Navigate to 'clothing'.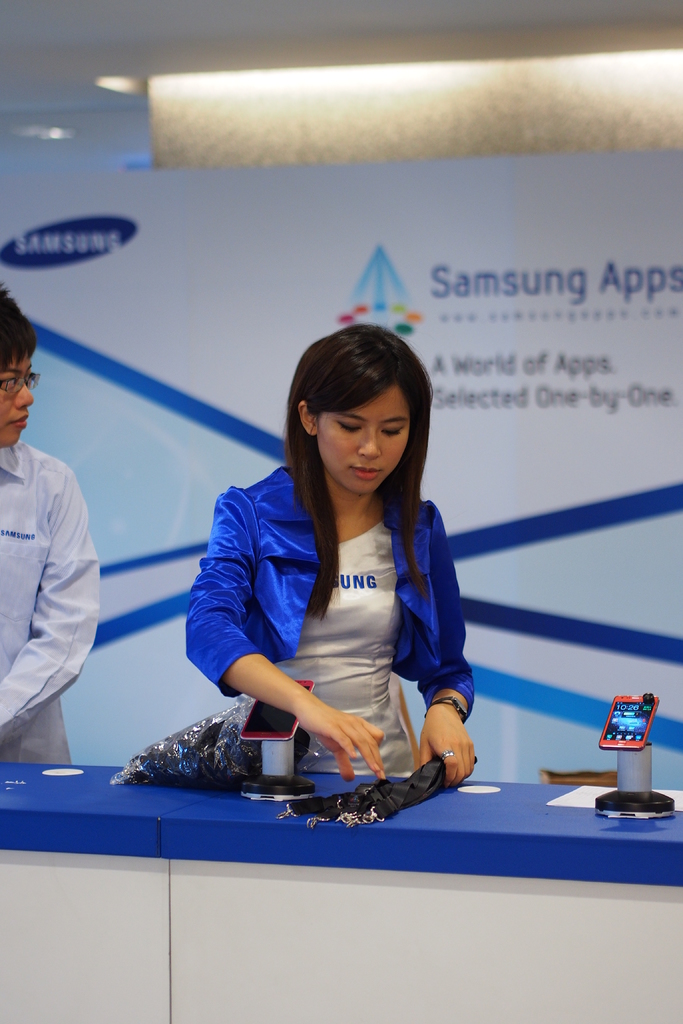
Navigation target: [189,446,478,789].
